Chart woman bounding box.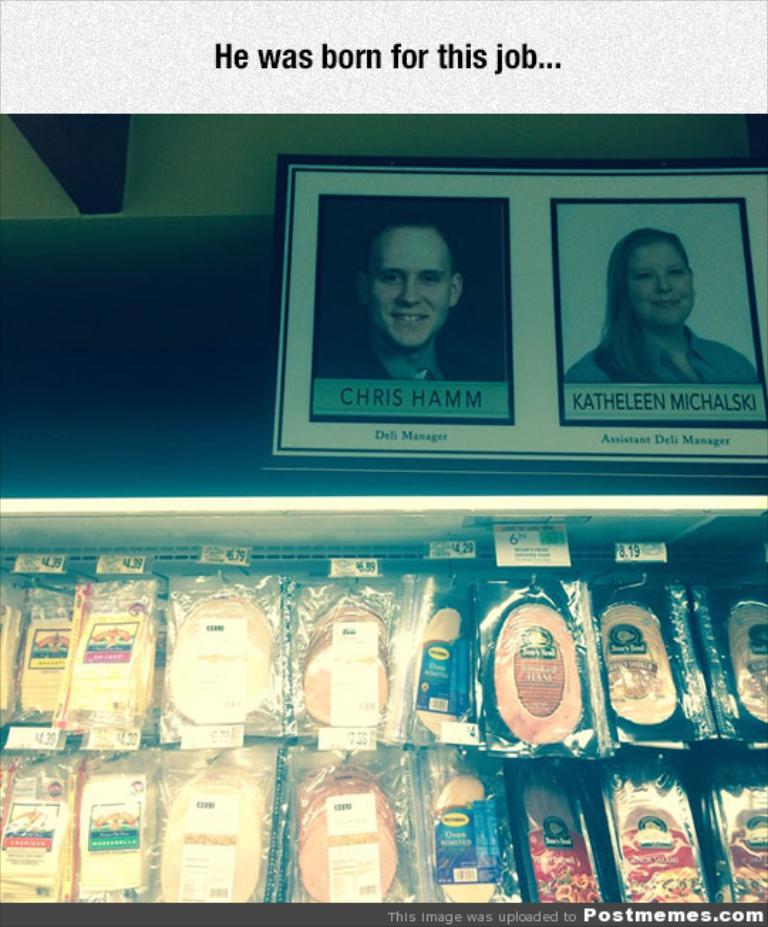
Charted: Rect(570, 229, 759, 382).
